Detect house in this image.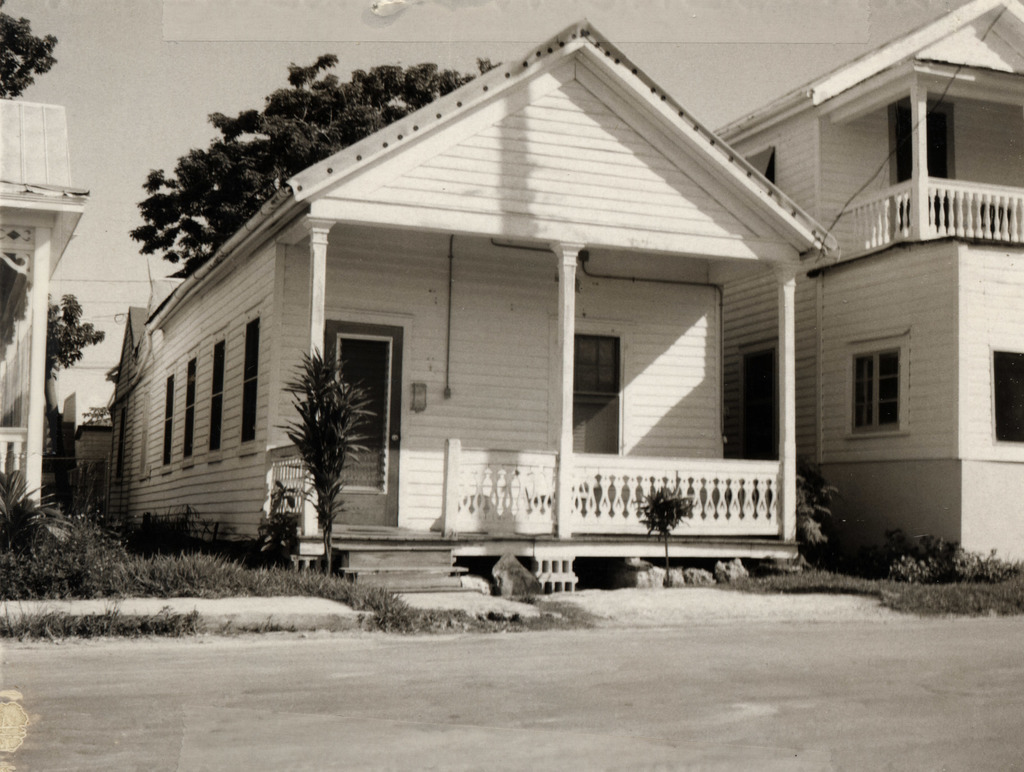
Detection: region(52, 392, 114, 528).
